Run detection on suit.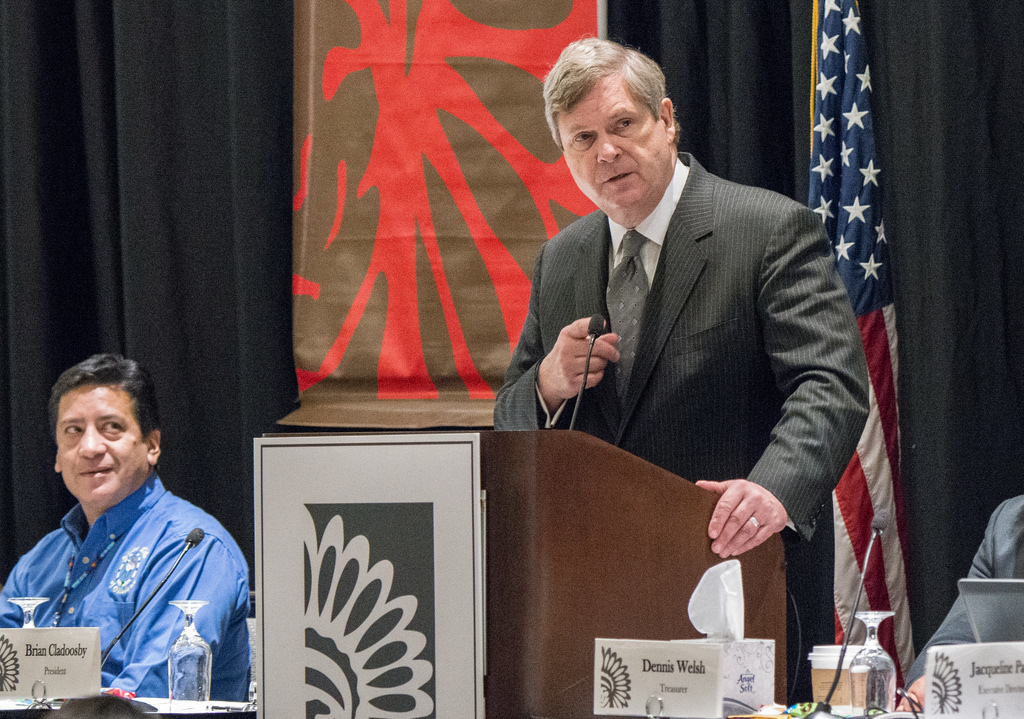
Result: {"left": 510, "top": 46, "right": 880, "bottom": 702}.
